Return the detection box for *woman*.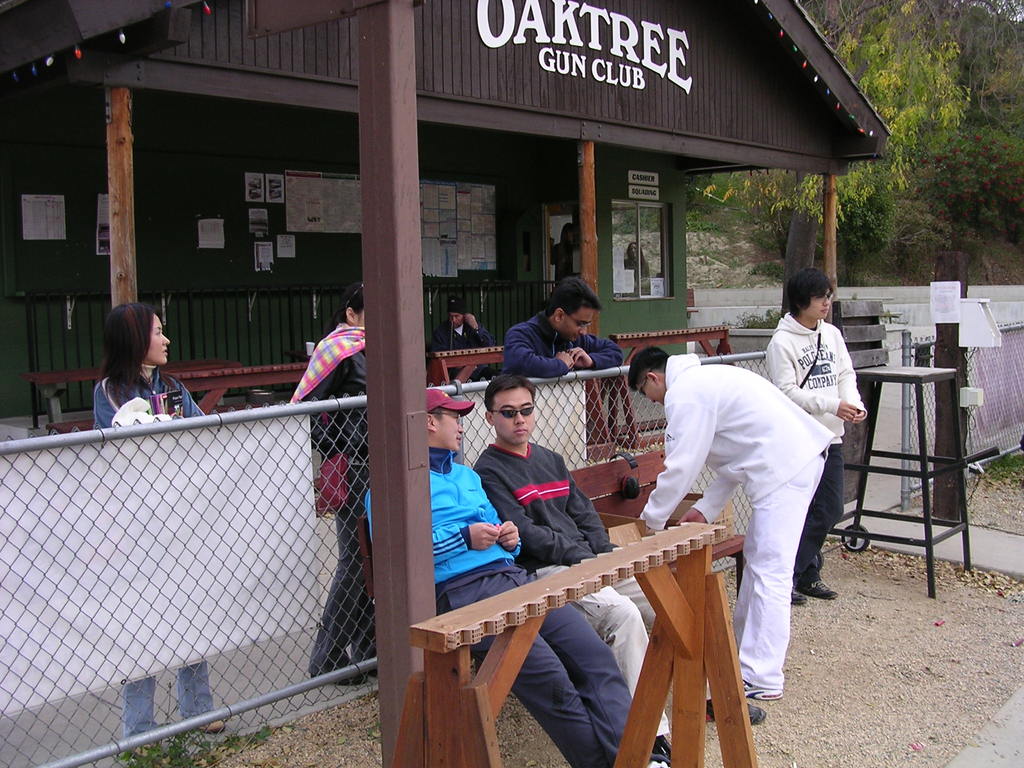
(623,242,650,282).
